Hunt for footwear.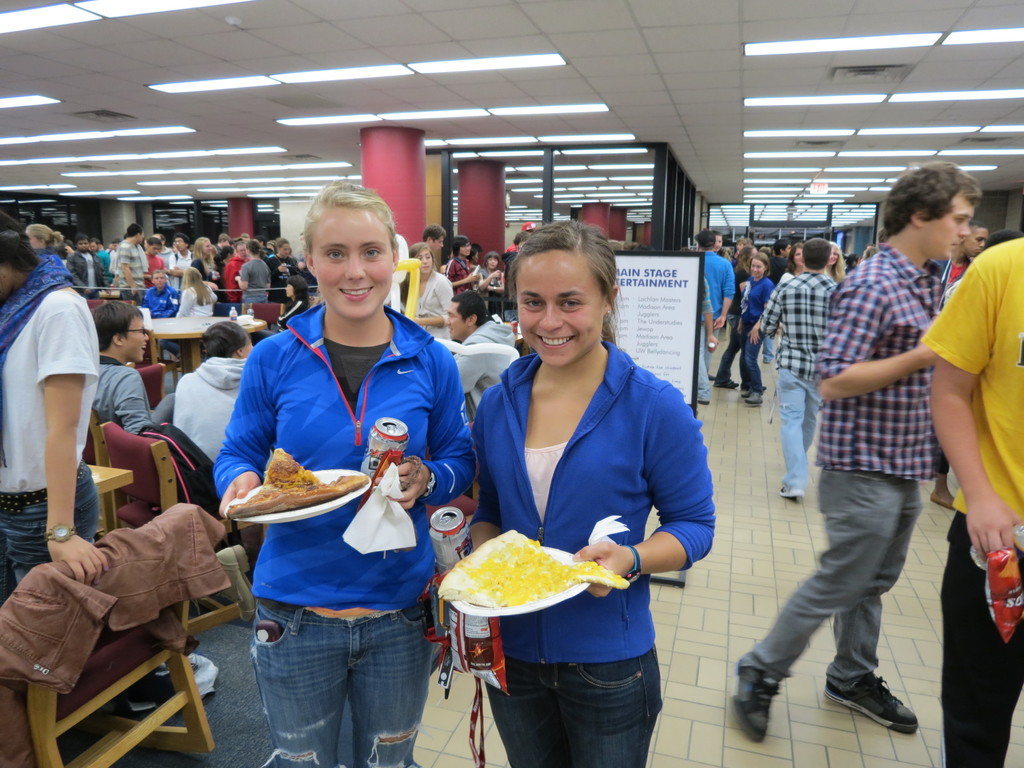
Hunted down at select_region(736, 653, 787, 742).
